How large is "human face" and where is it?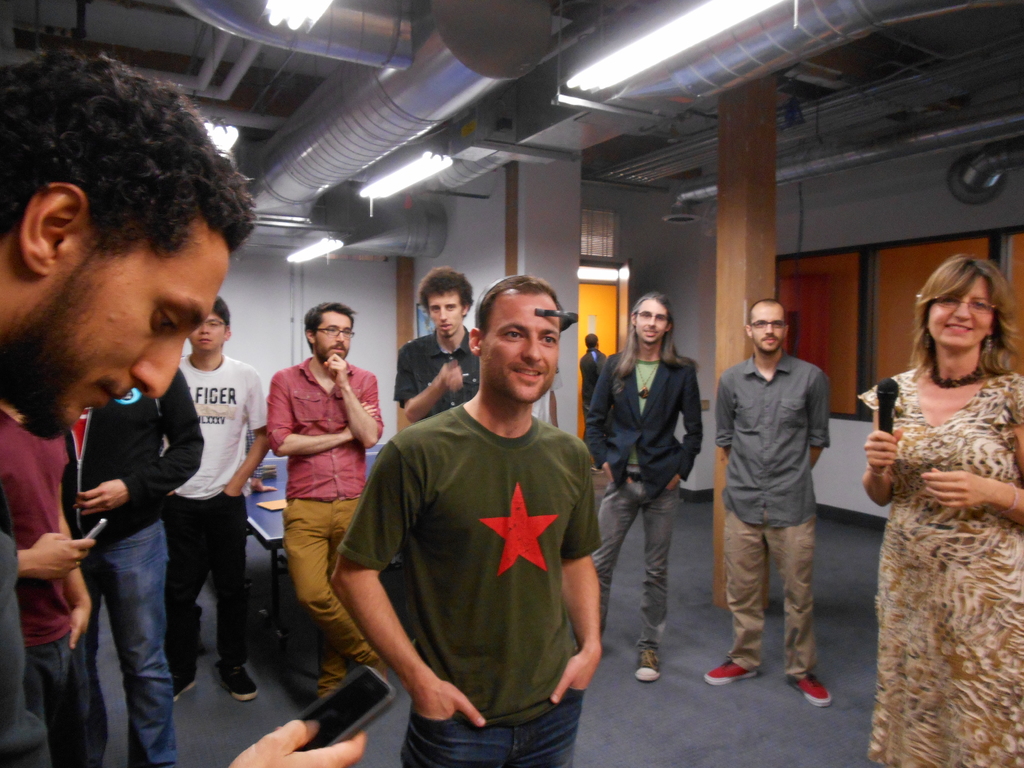
Bounding box: bbox(925, 276, 996, 349).
